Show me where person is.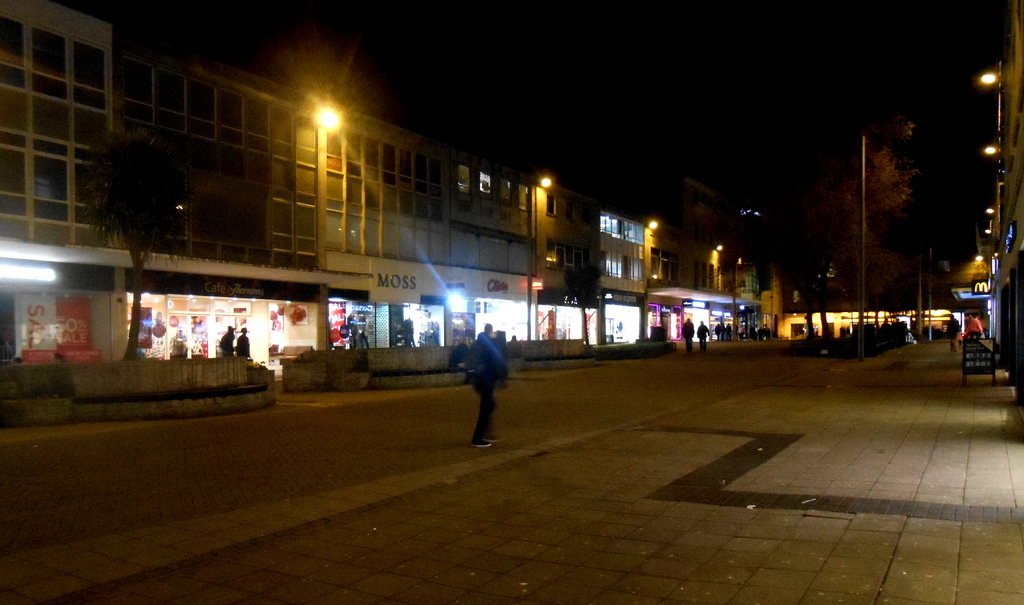
person is at 946:313:963:356.
